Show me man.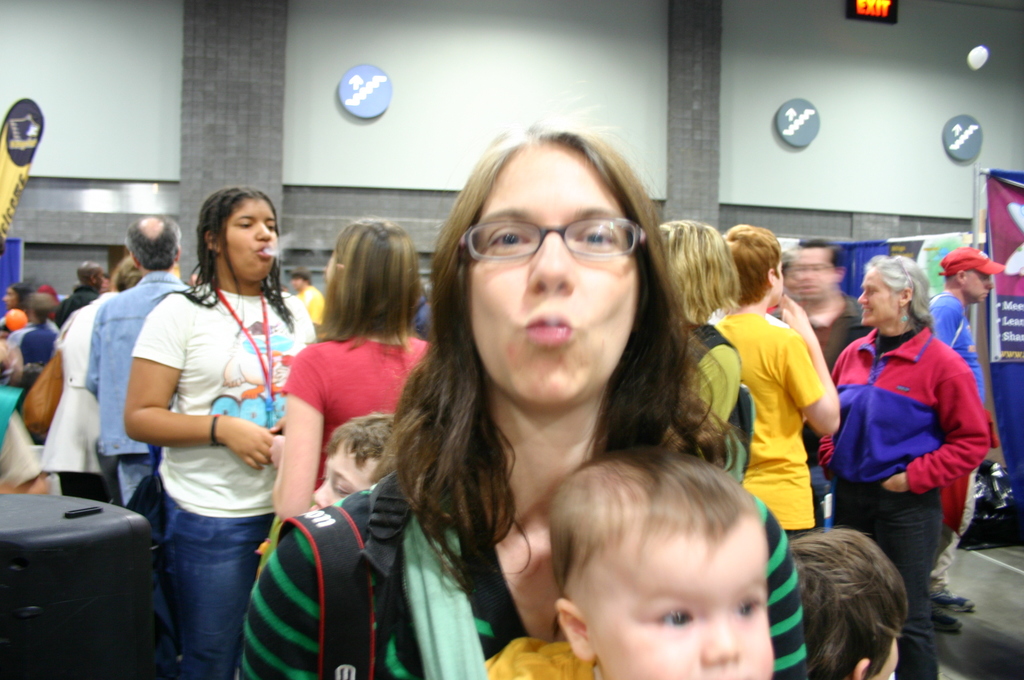
man is here: <bbox>83, 214, 187, 633</bbox>.
